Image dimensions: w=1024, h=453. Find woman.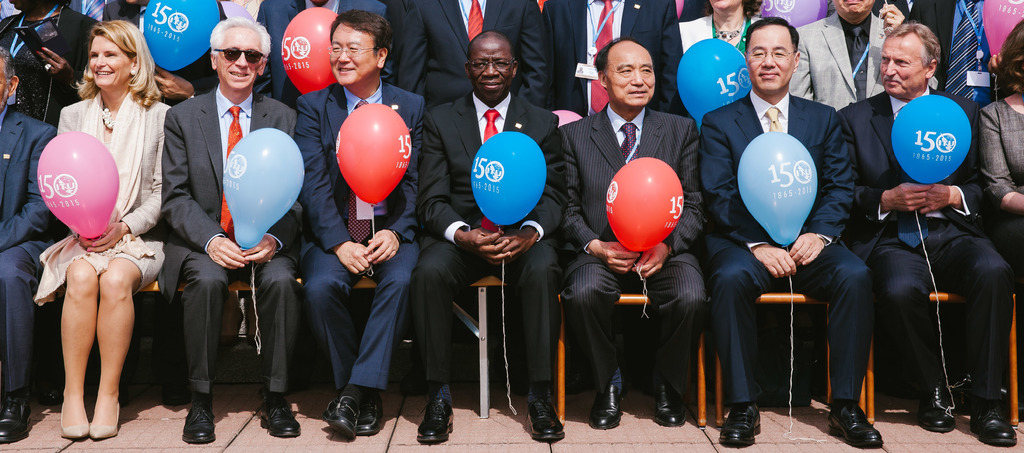
x1=977 y1=19 x2=1023 y2=319.
